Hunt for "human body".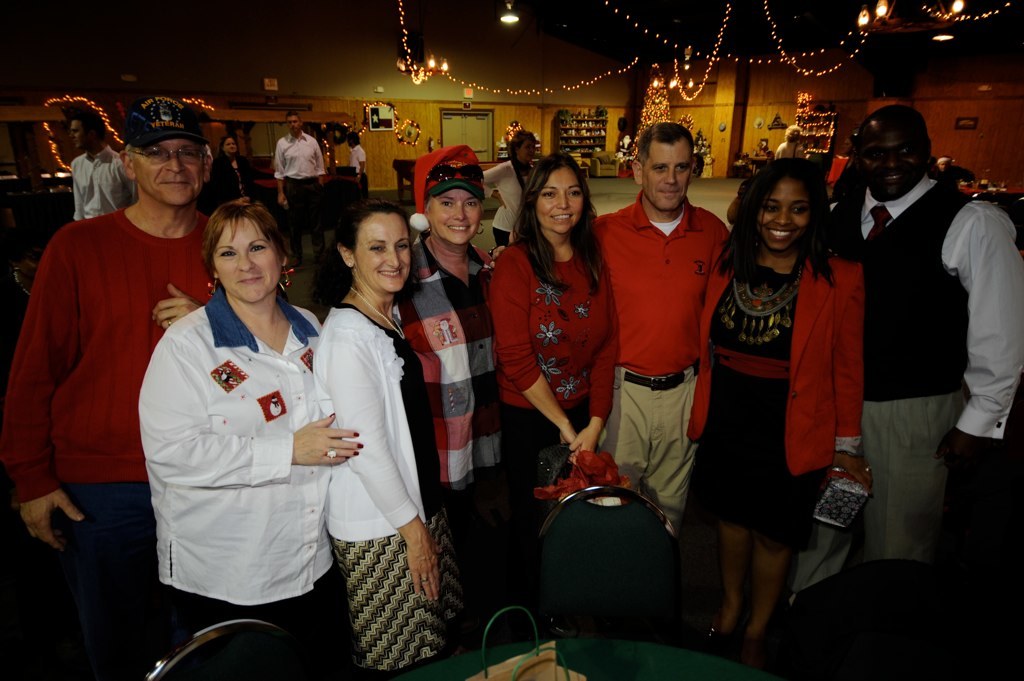
Hunted down at [826, 174, 1023, 590].
